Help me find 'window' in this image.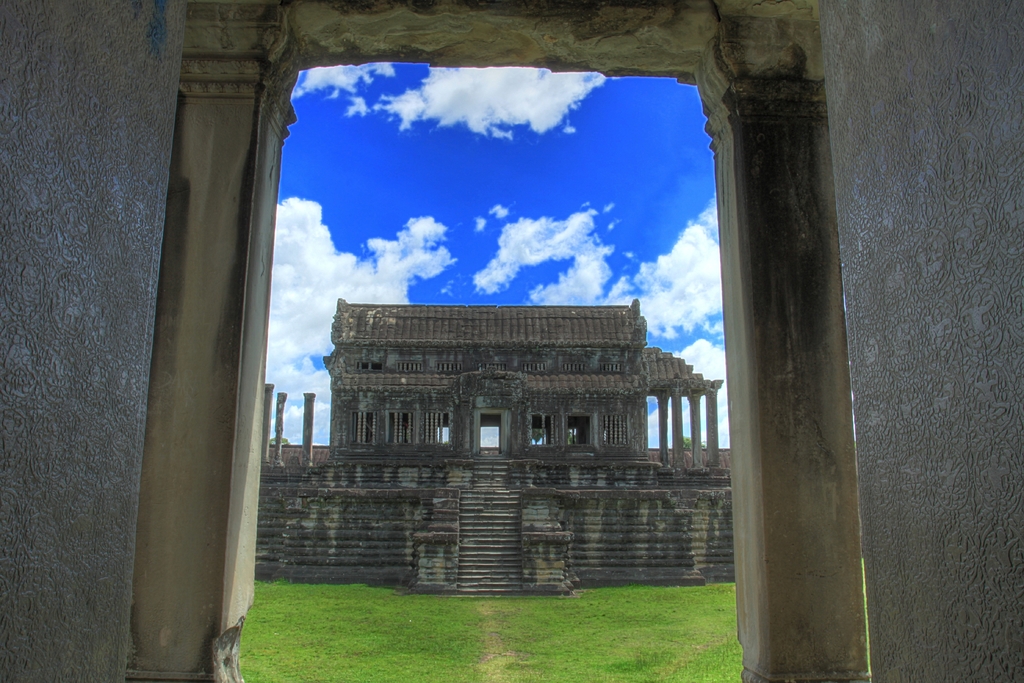
Found it: BBox(531, 414, 553, 444).
